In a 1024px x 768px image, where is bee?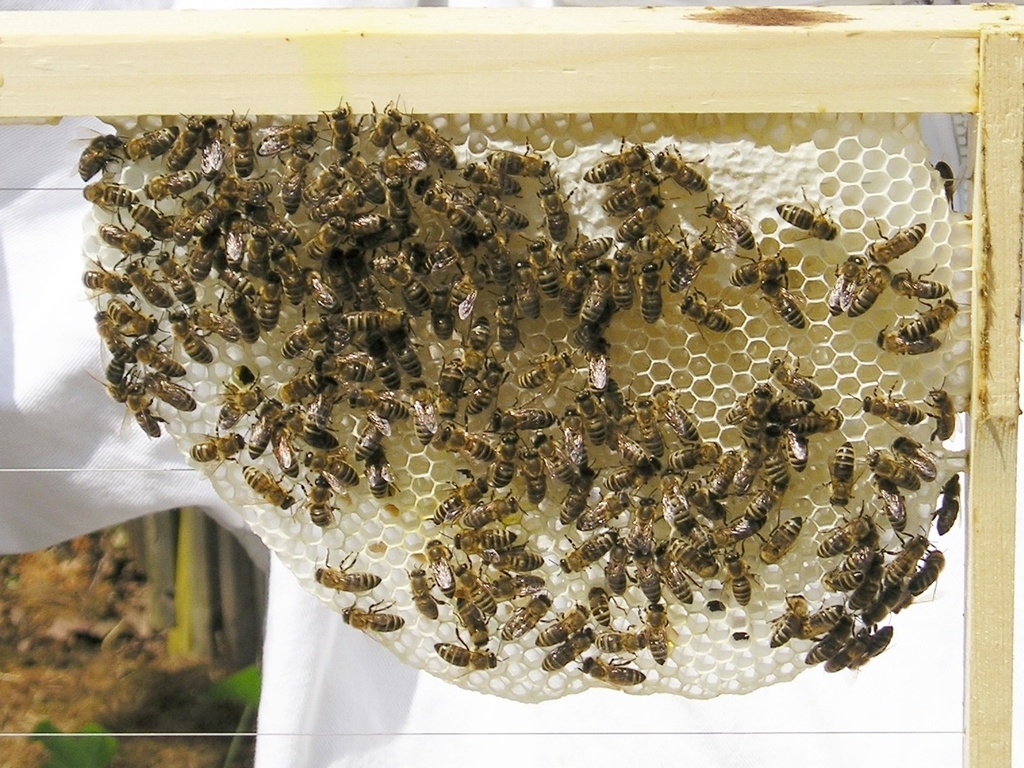
427,537,452,602.
